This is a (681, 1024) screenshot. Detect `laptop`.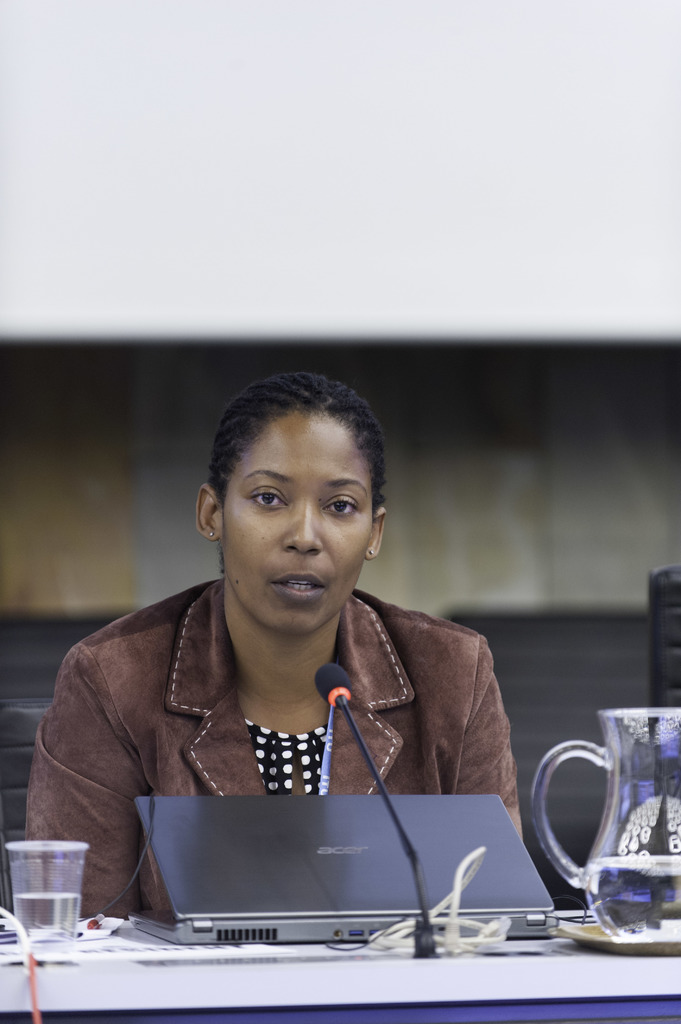
126, 787, 556, 949.
